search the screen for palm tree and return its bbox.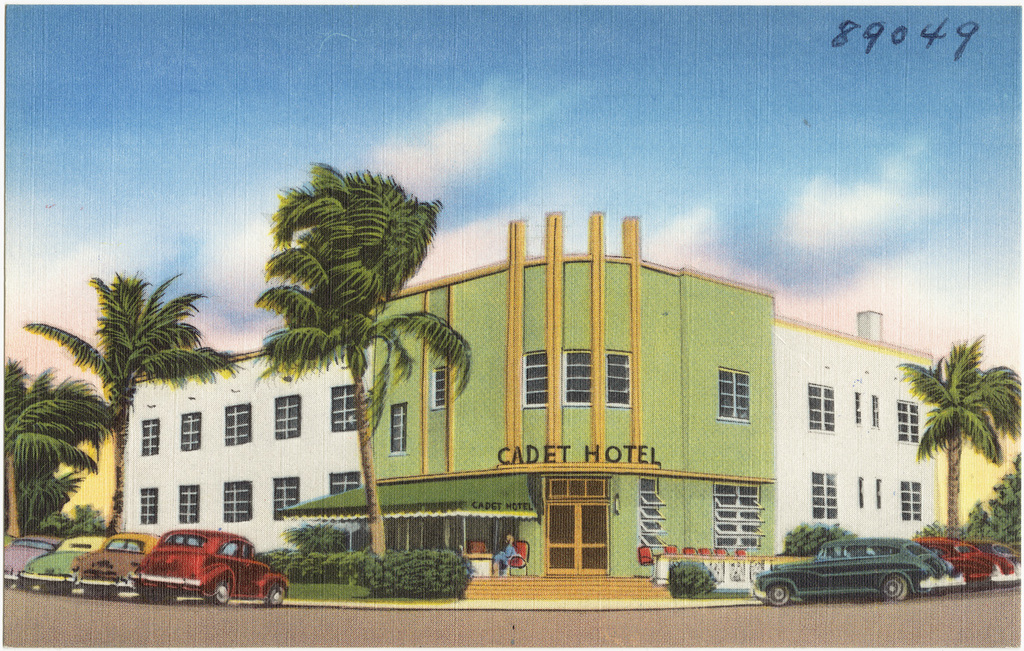
Found: [x1=267, y1=158, x2=472, y2=571].
